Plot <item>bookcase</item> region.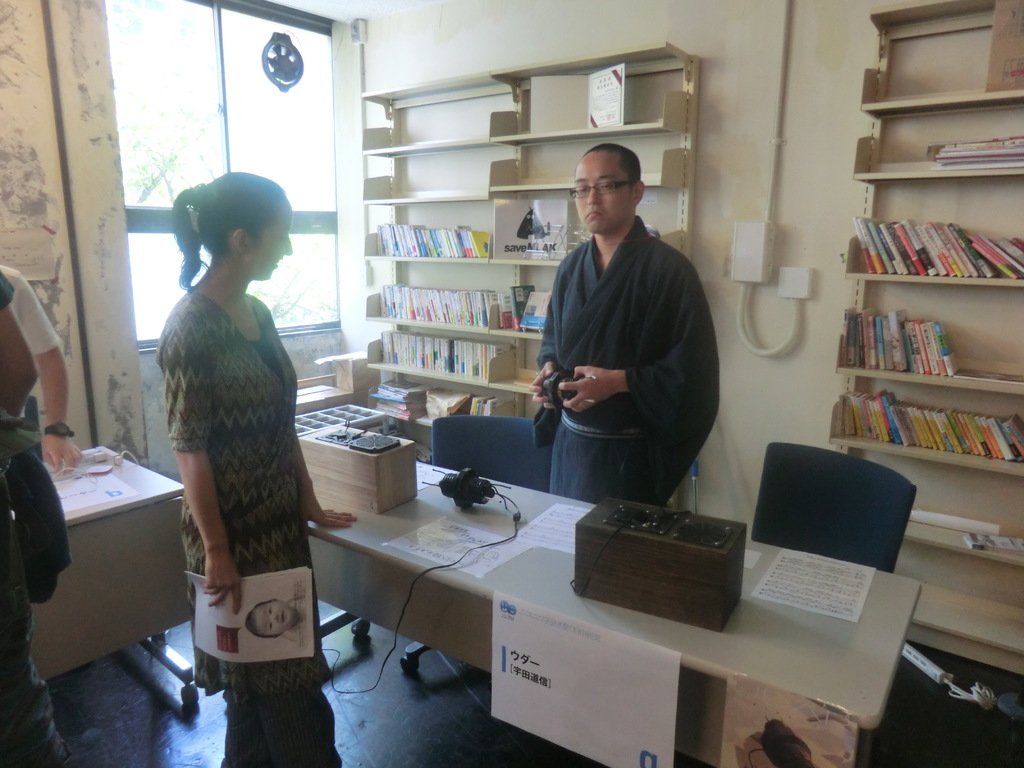
Plotted at [826, 0, 1023, 668].
